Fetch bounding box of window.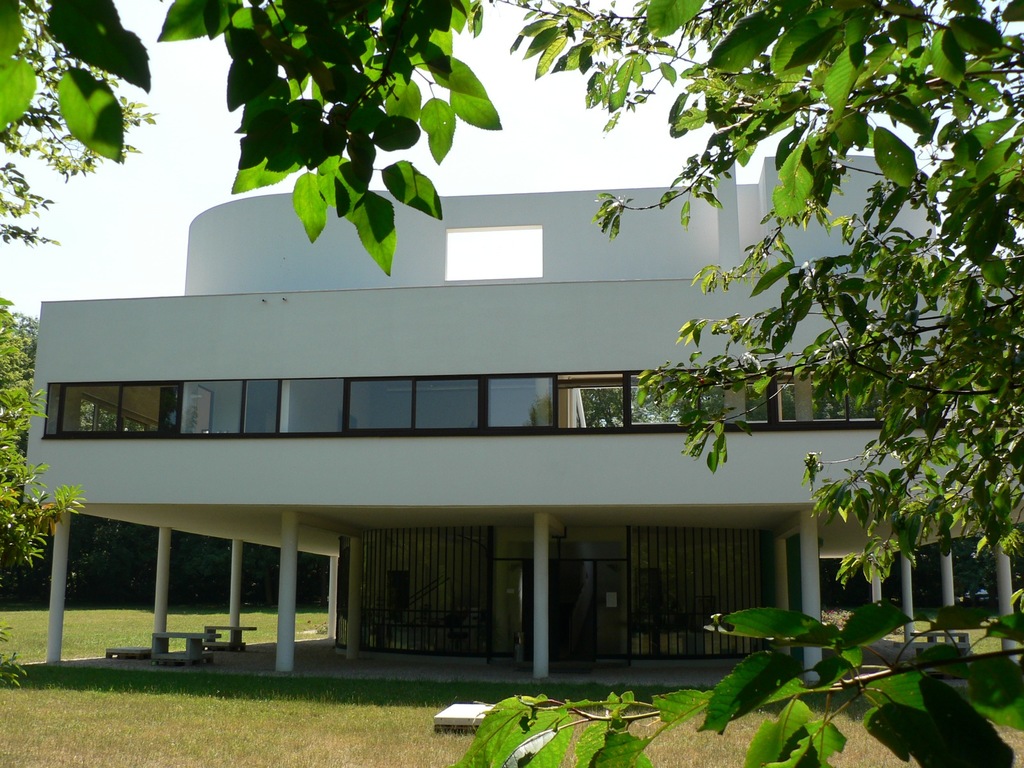
Bbox: rect(39, 365, 994, 435).
